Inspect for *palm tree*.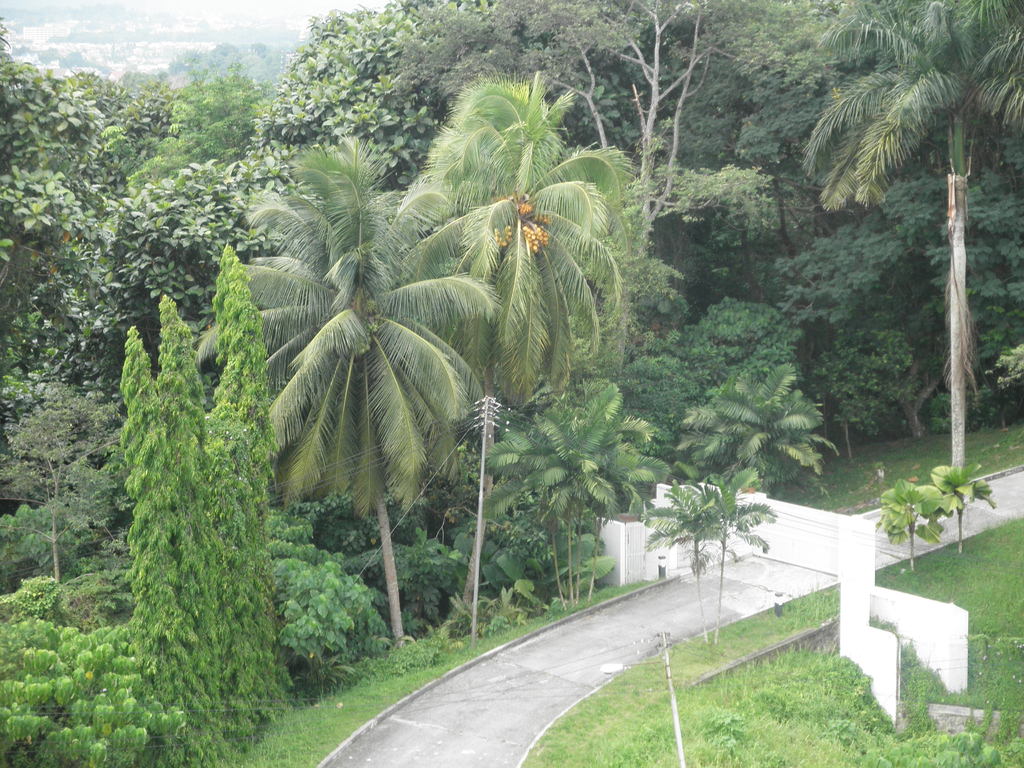
Inspection: 796, 0, 1023, 469.
